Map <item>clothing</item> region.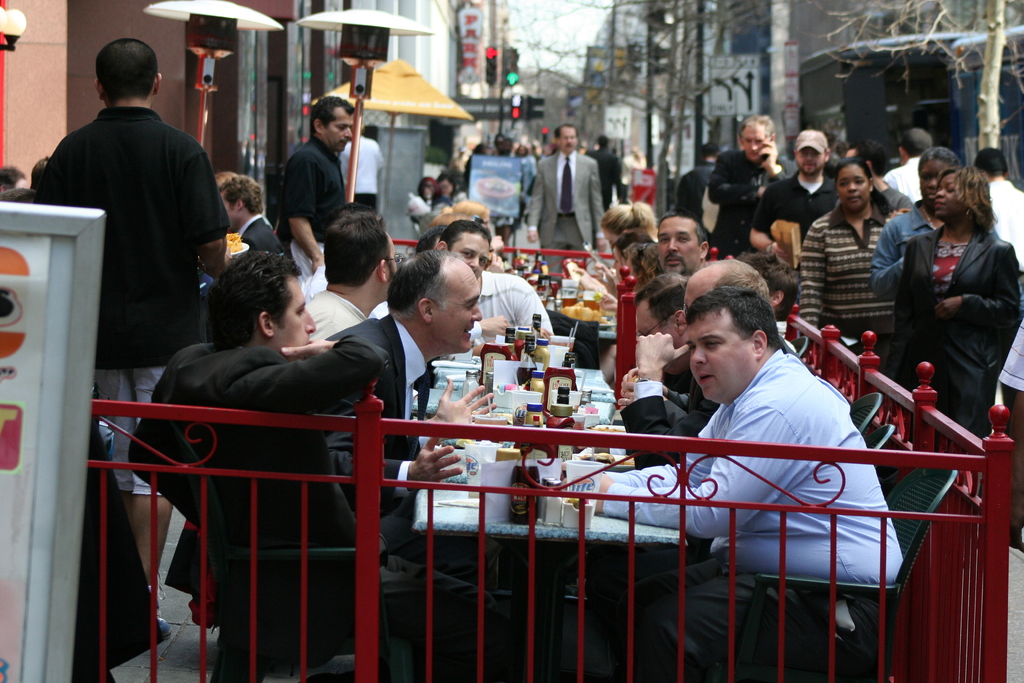
Mapped to select_region(457, 258, 536, 324).
